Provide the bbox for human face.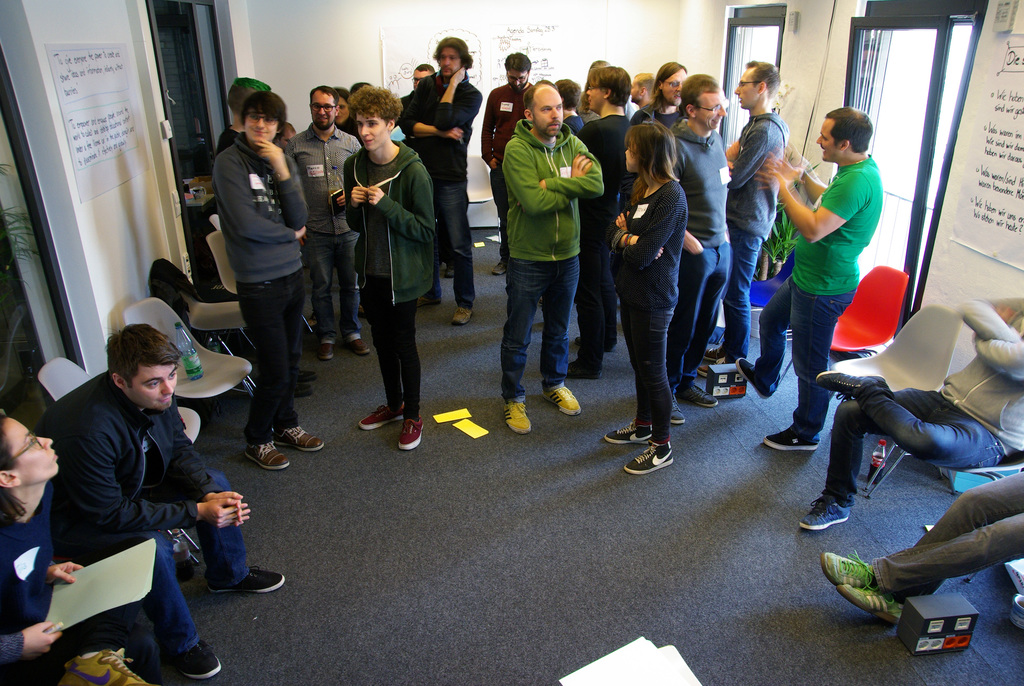
353 115 386 149.
